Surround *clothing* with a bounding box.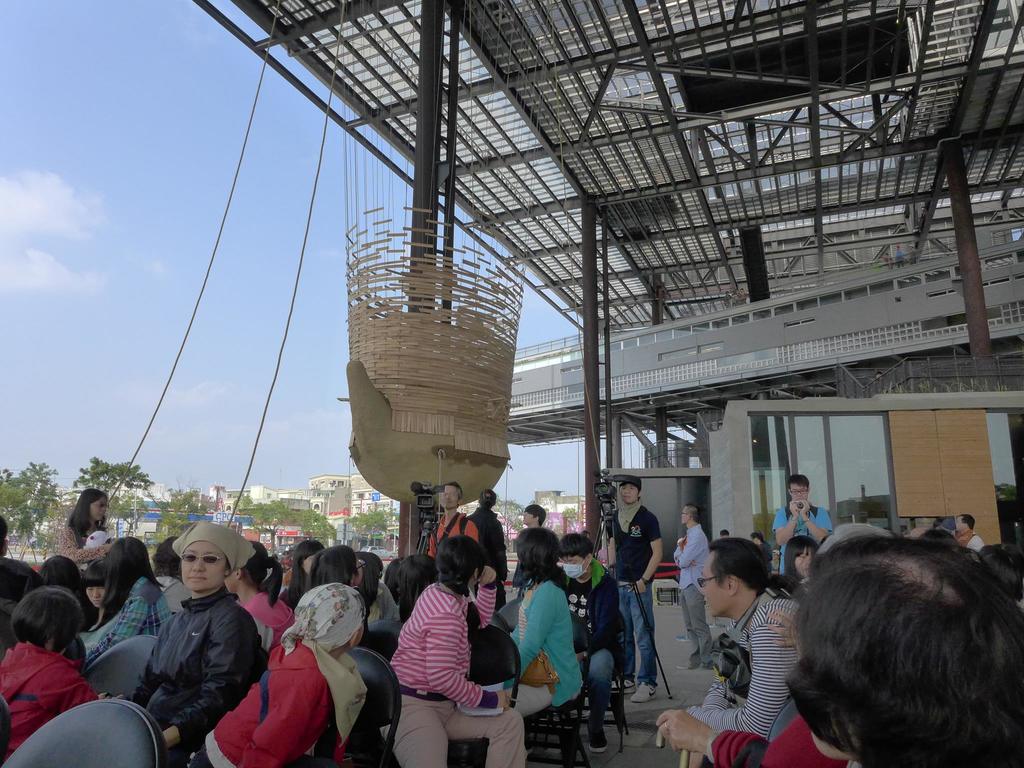
box=[427, 512, 480, 557].
